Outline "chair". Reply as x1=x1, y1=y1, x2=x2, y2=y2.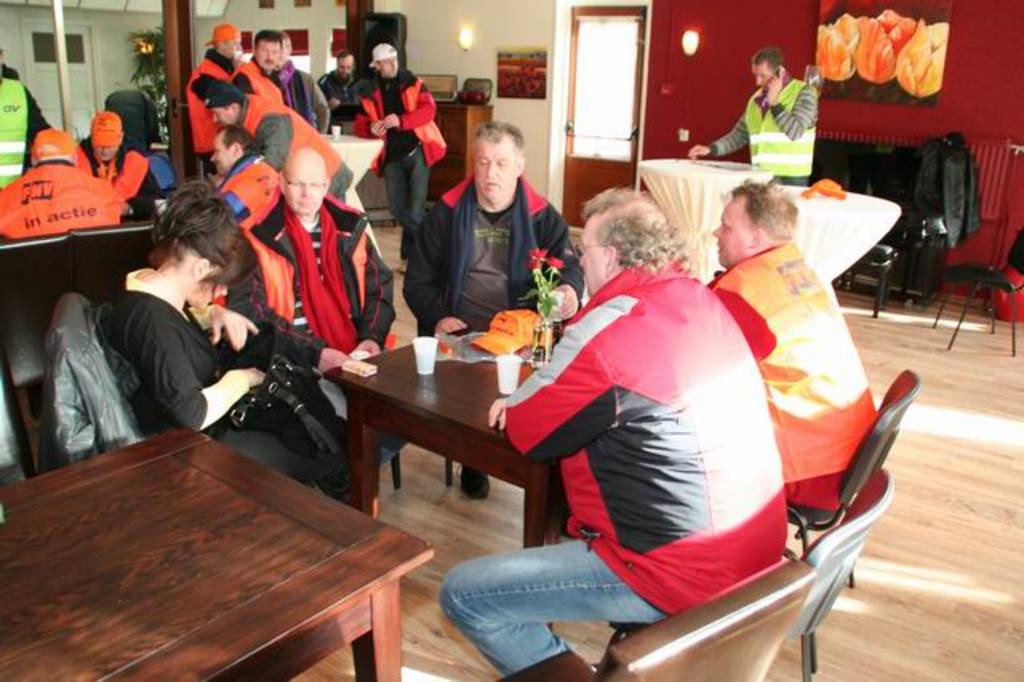
x1=592, y1=554, x2=814, y2=680.
